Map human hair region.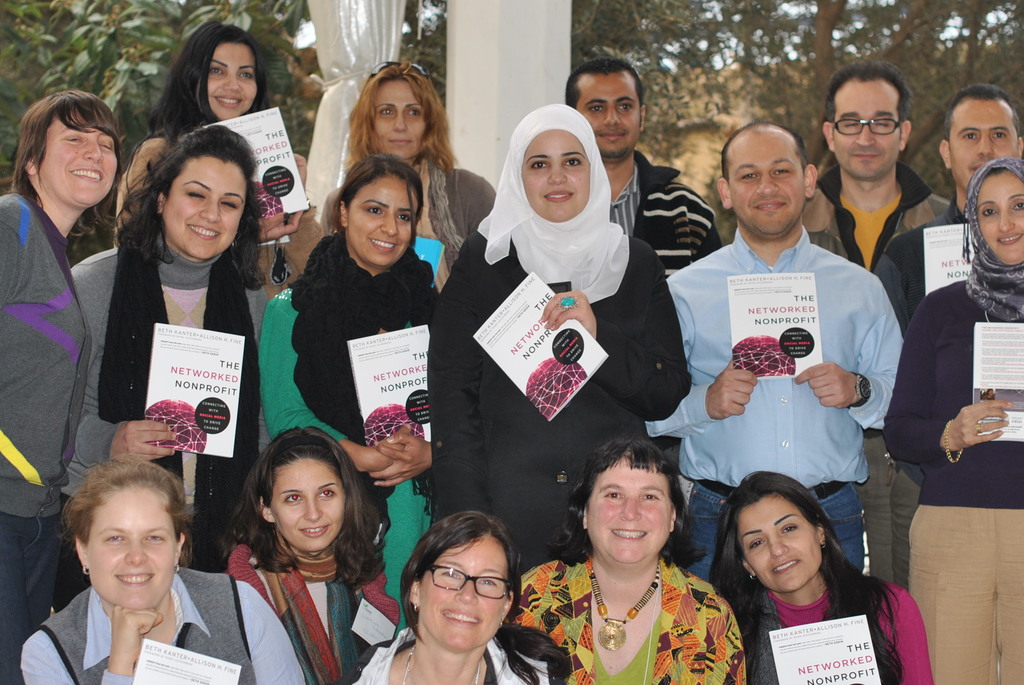
Mapped to 8,88,126,238.
